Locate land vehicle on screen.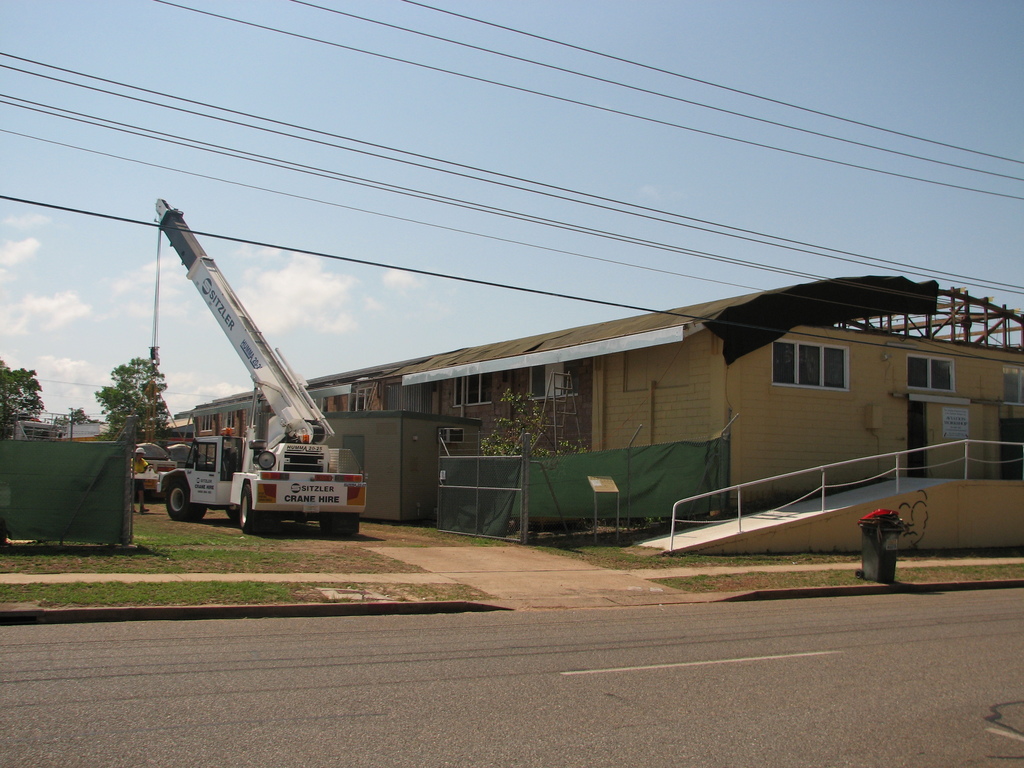
On screen at box=[126, 231, 367, 552].
